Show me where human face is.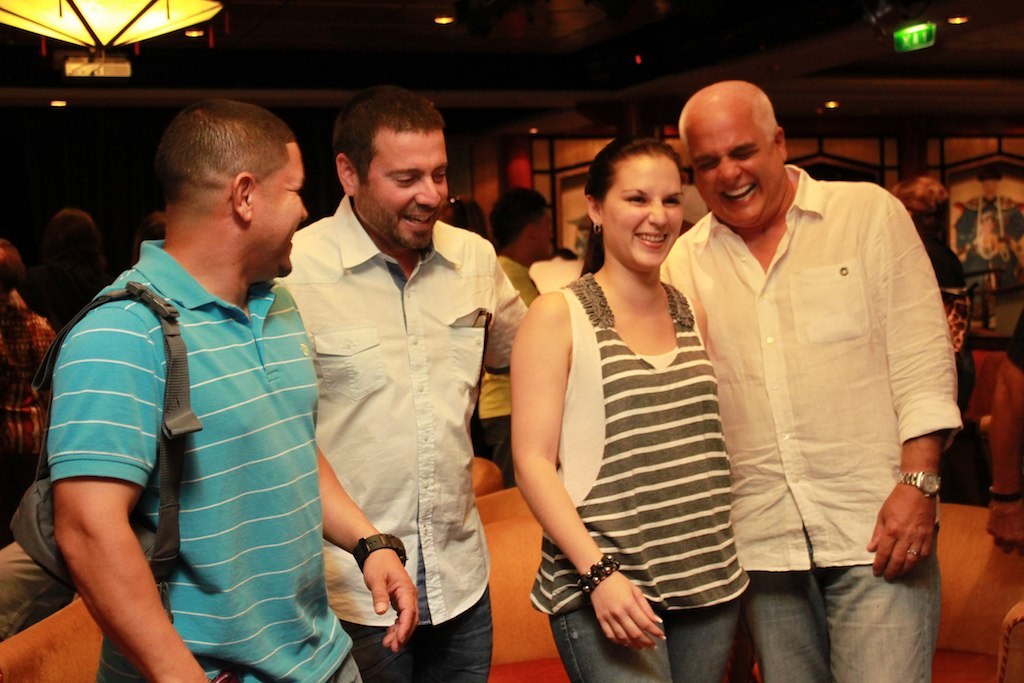
human face is at 685,119,783,235.
